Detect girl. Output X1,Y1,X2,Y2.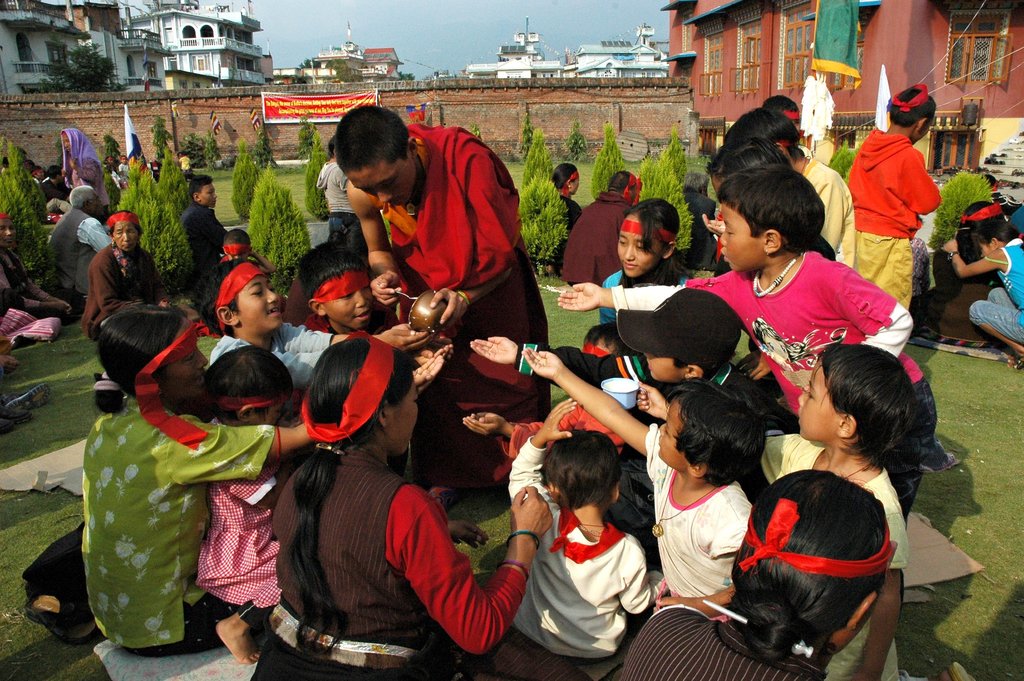
940,210,1023,368.
